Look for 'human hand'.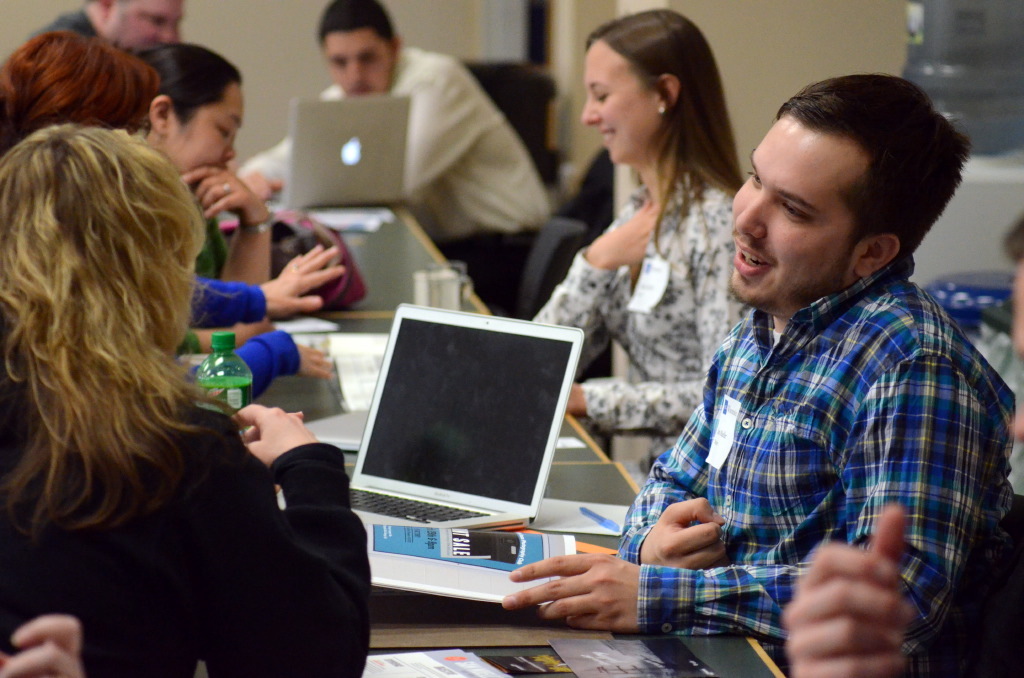
Found: bbox=[225, 400, 317, 472].
